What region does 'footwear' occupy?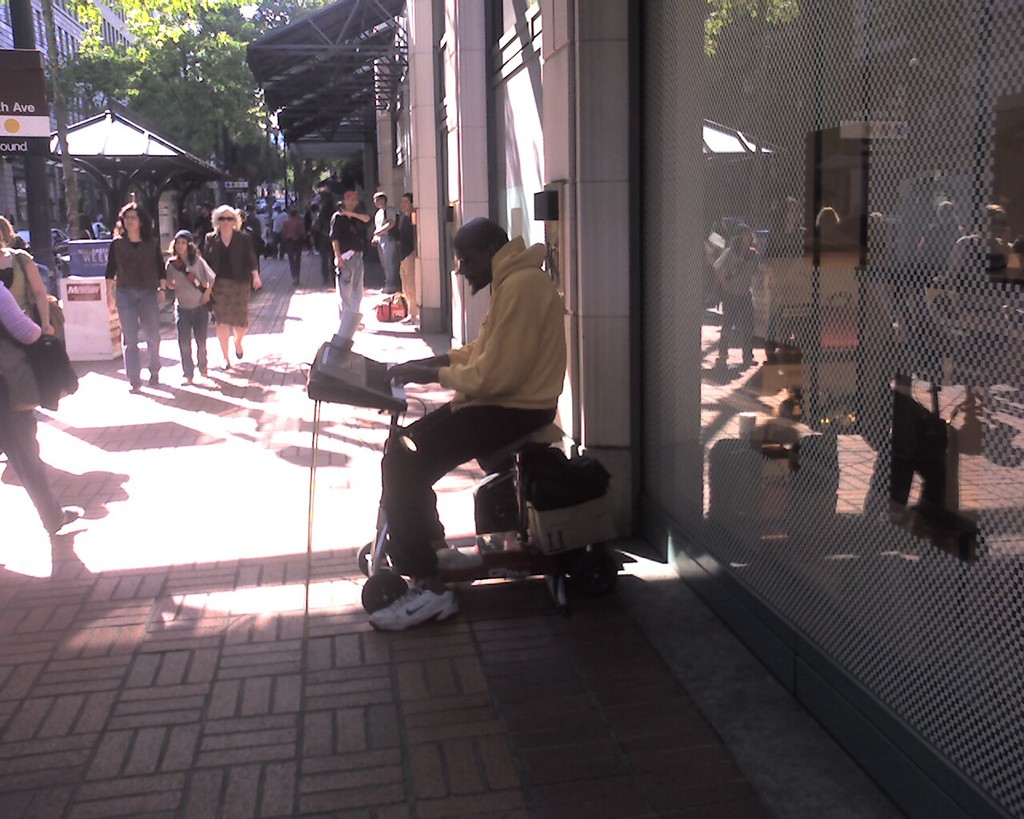
(232,350,246,362).
